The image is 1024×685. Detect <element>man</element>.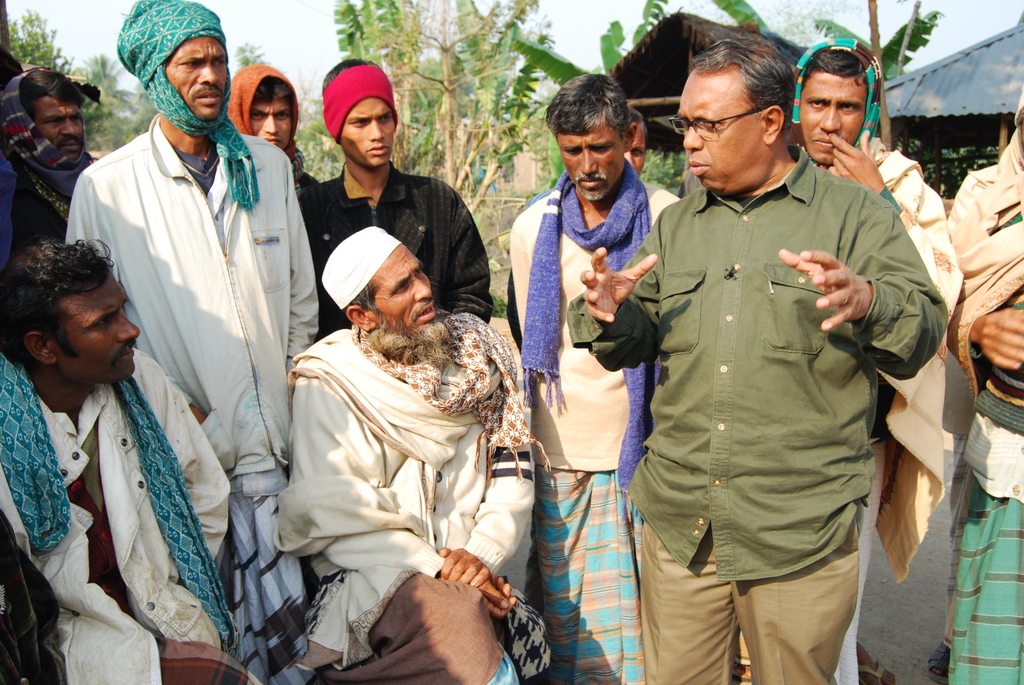
Detection: 505,74,678,677.
